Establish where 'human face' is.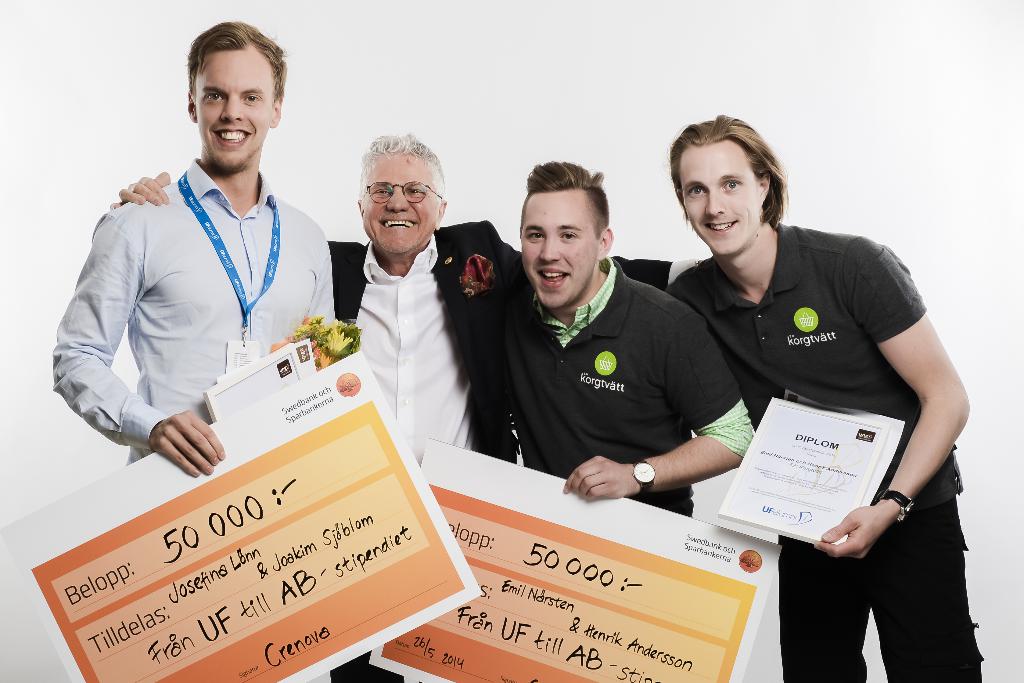
Established at Rect(356, 152, 436, 252).
